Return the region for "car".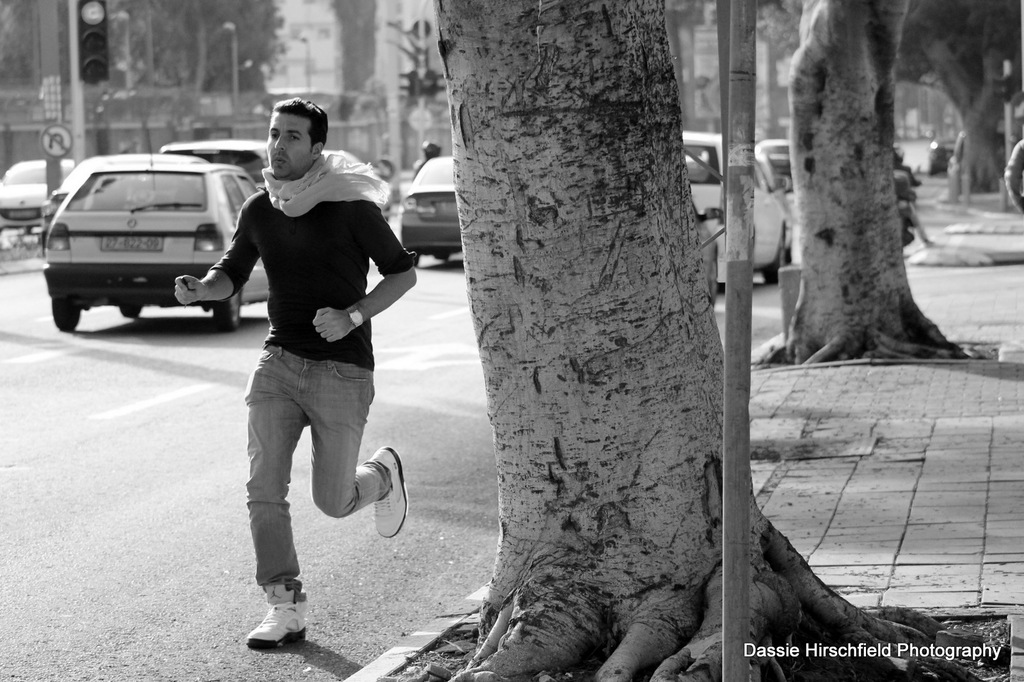
bbox(44, 162, 278, 339).
